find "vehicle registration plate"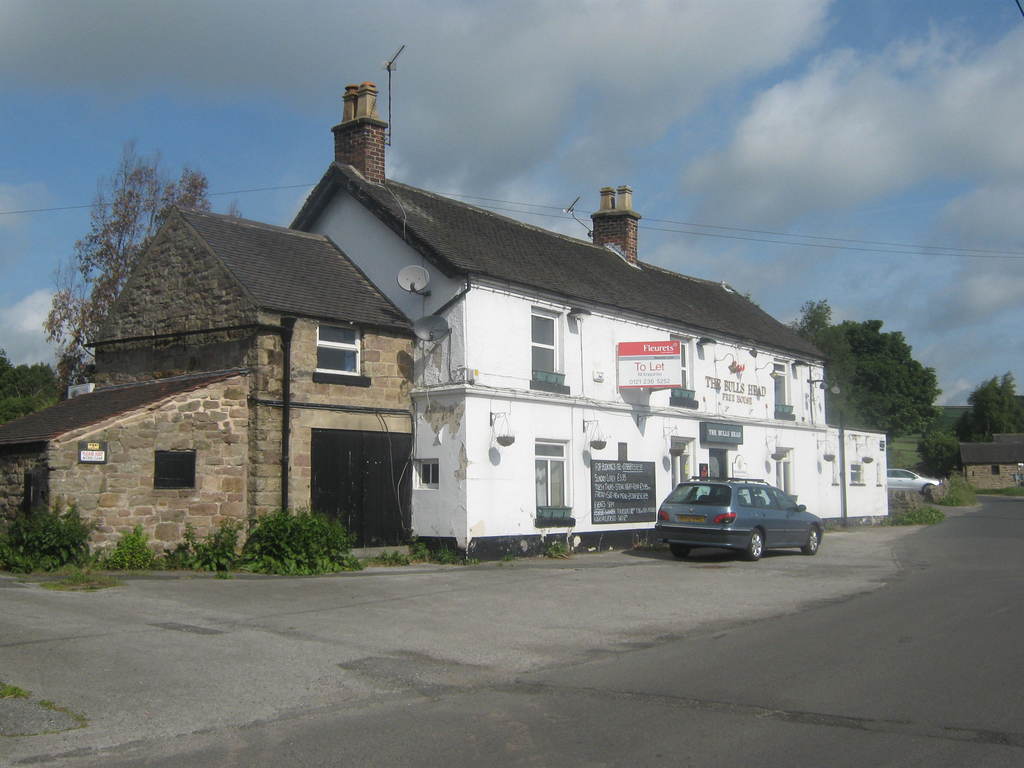
crop(679, 514, 705, 523)
